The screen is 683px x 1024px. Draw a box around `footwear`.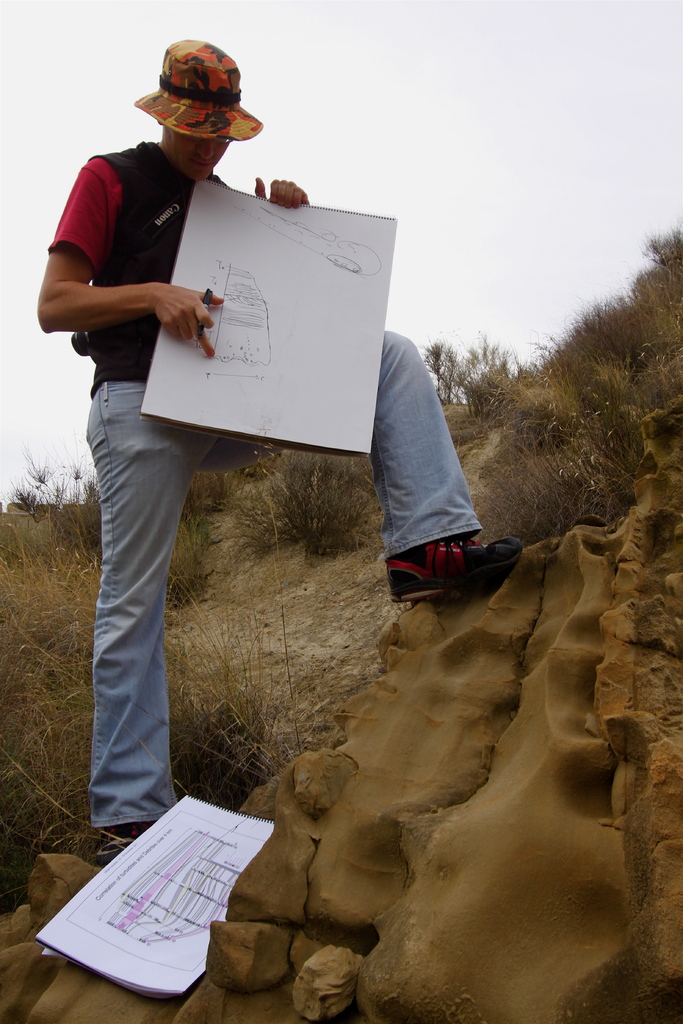
(92,825,141,865).
